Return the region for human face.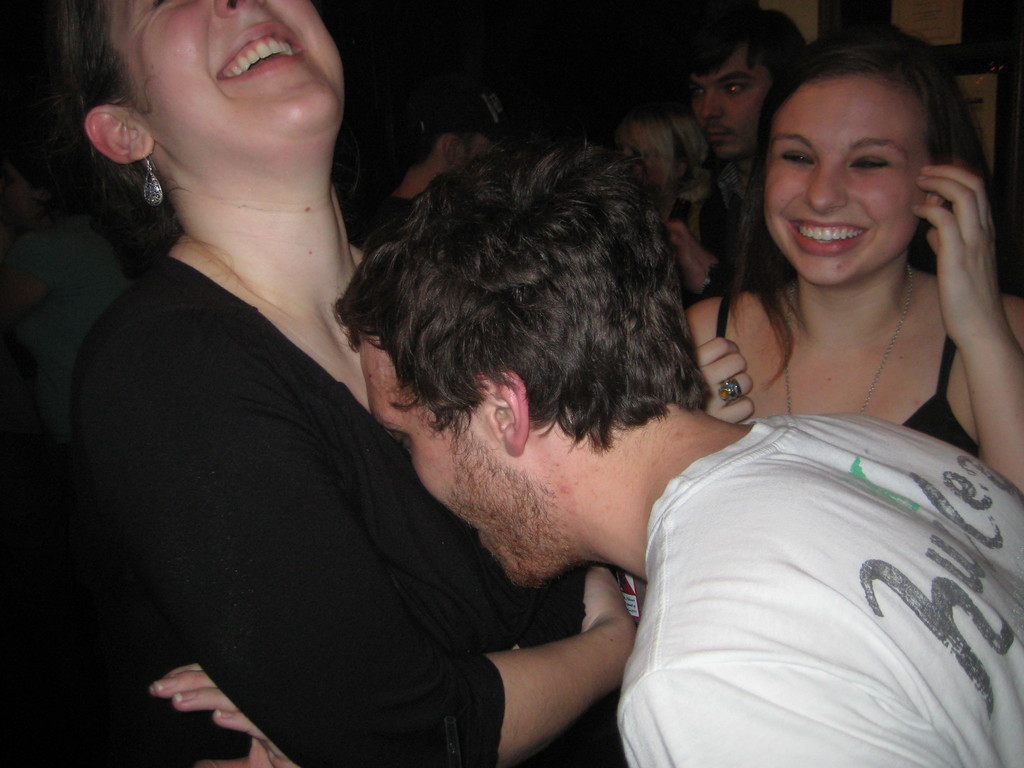
689,47,761,157.
